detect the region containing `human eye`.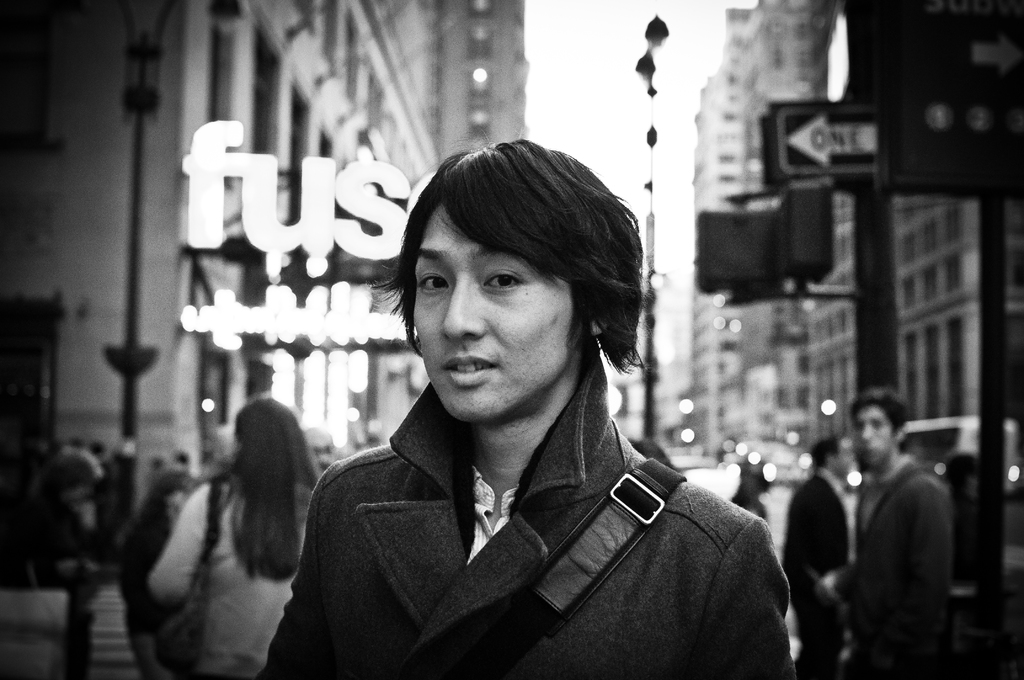
bbox=(481, 264, 523, 291).
